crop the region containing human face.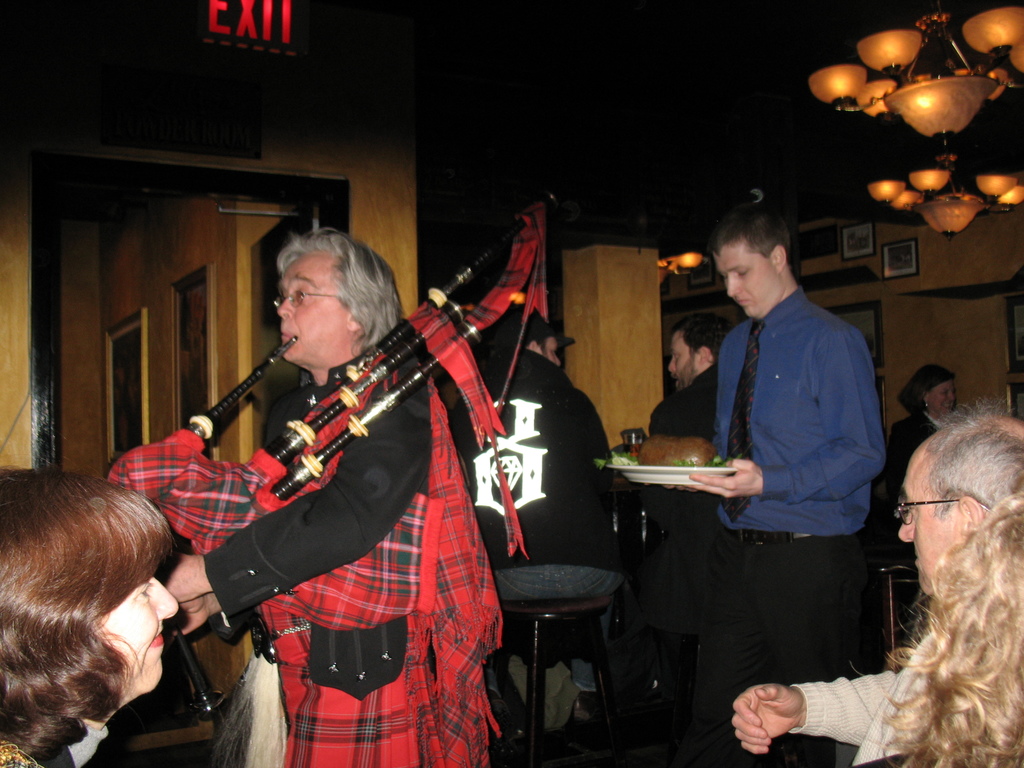
Crop region: box(93, 577, 175, 693).
